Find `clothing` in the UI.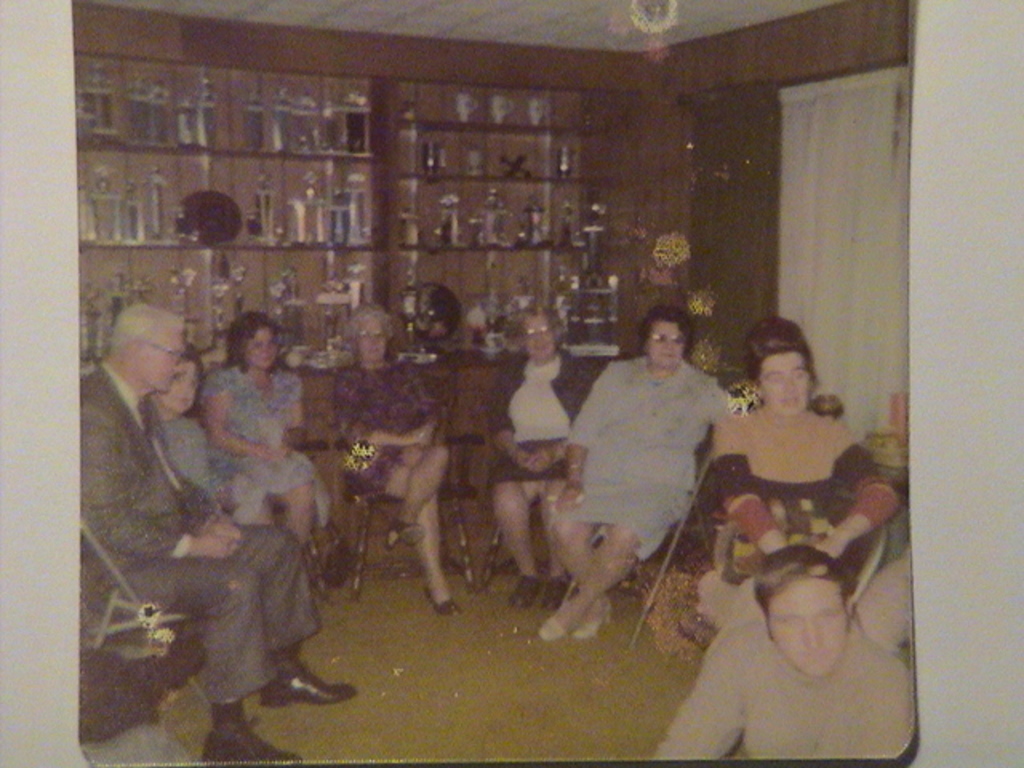
UI element at x1=325 y1=362 x2=446 y2=499.
